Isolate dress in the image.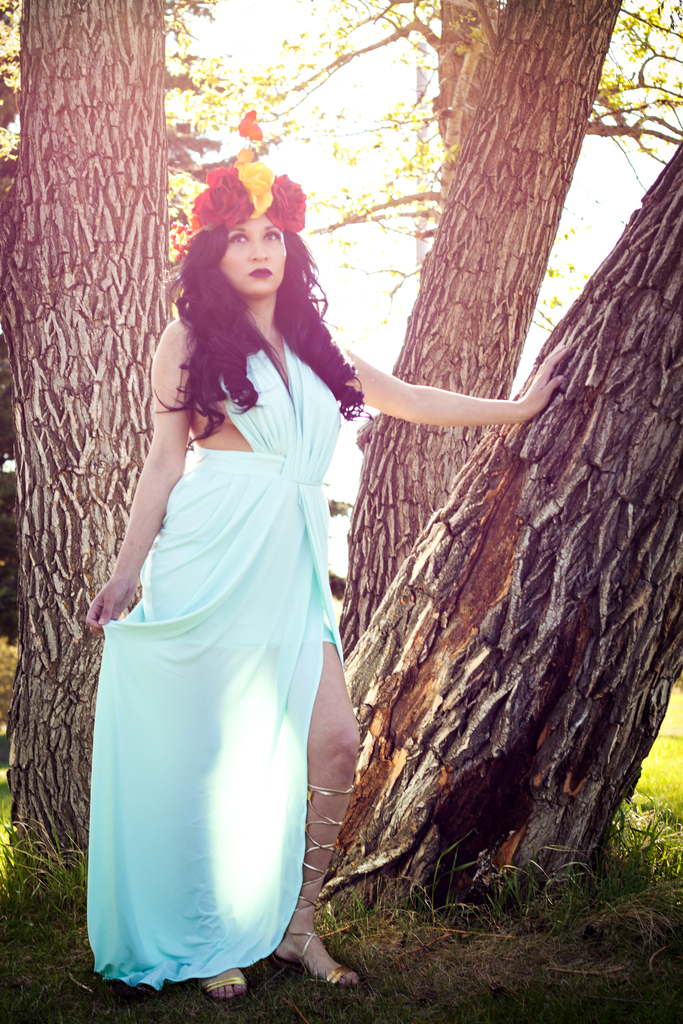
Isolated region: {"left": 85, "top": 337, "right": 341, "bottom": 991}.
